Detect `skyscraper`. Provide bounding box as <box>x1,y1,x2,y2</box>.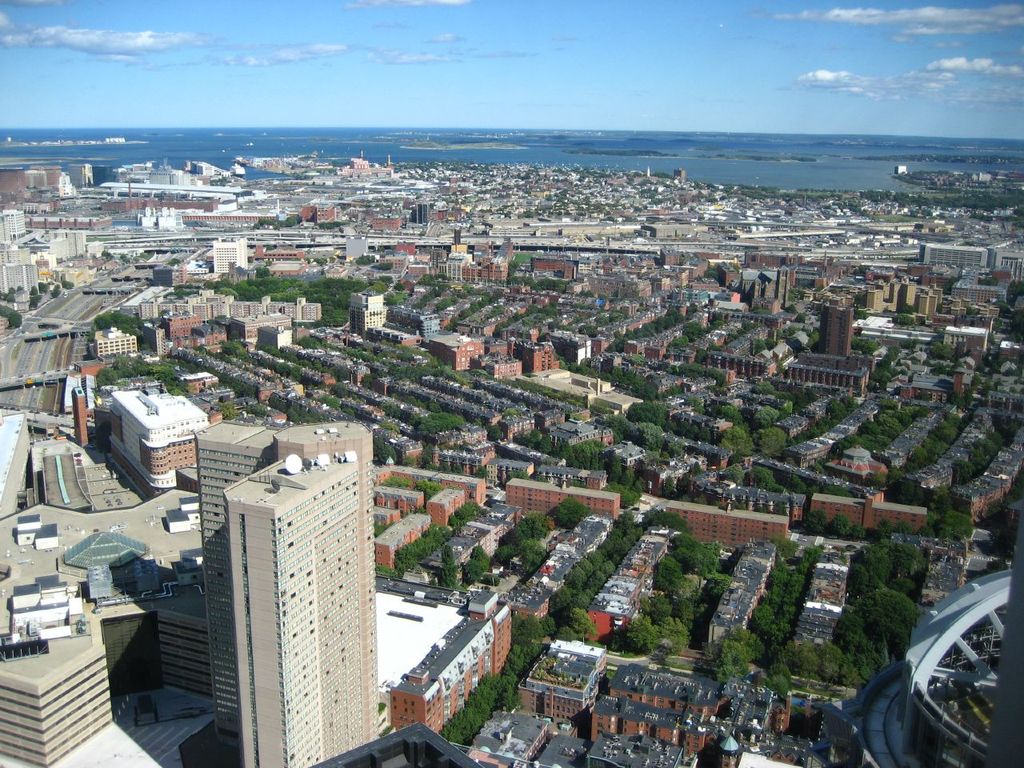
<box>172,430,370,758</box>.
